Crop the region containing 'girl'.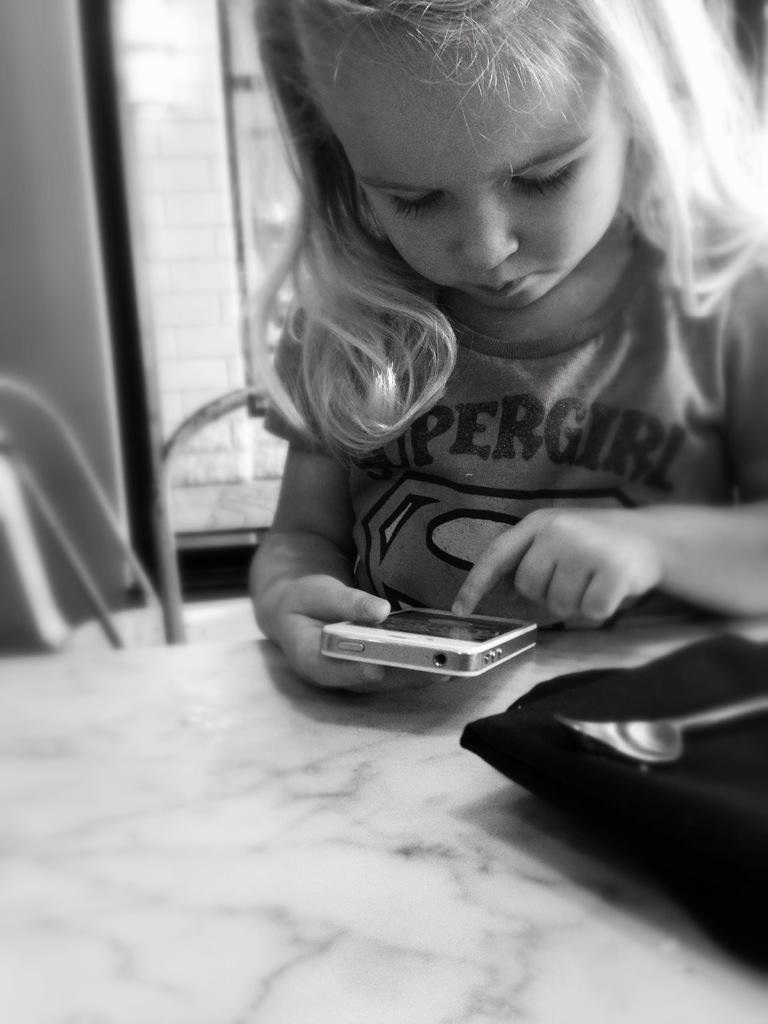
Crop region: <bbox>231, 0, 767, 694</bbox>.
